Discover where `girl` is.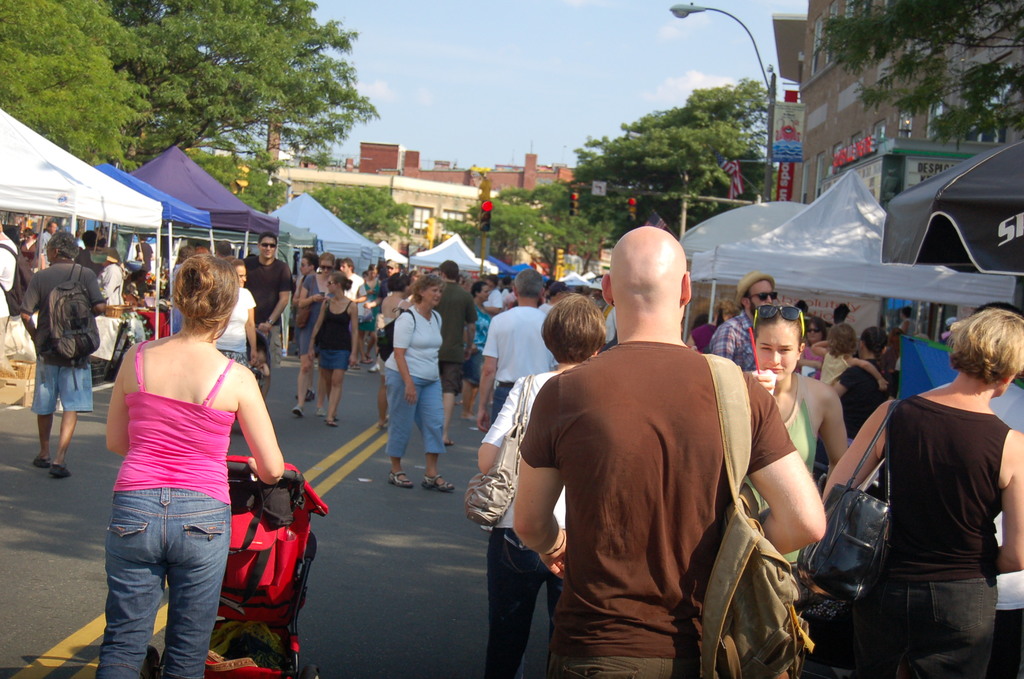
Discovered at left=302, top=268, right=358, bottom=430.
